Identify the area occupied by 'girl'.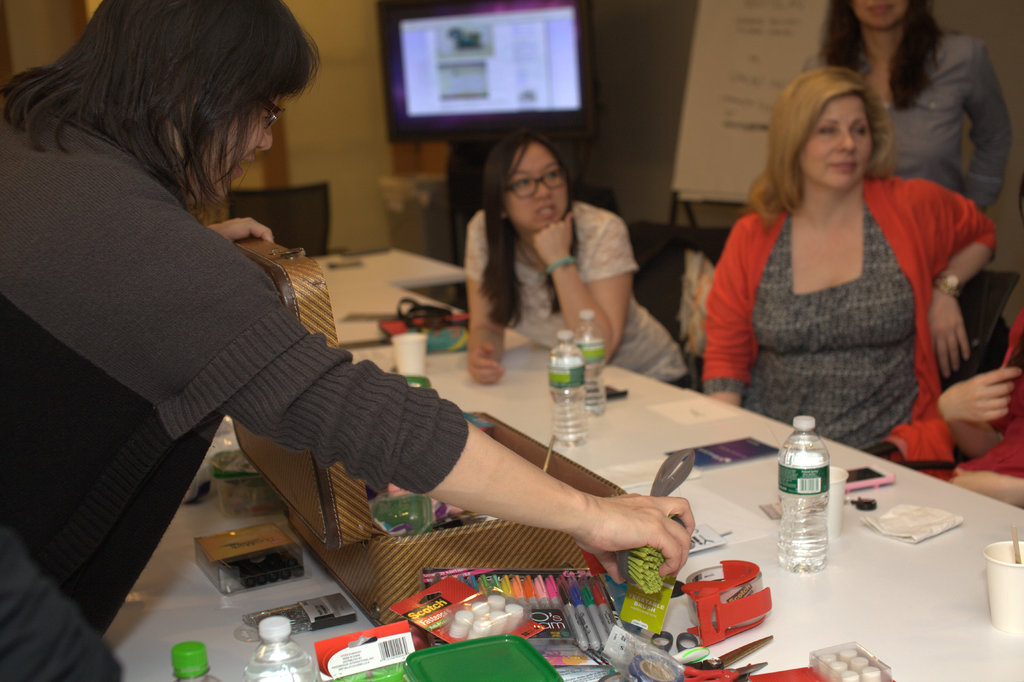
Area: x1=797, y1=0, x2=1009, y2=383.
